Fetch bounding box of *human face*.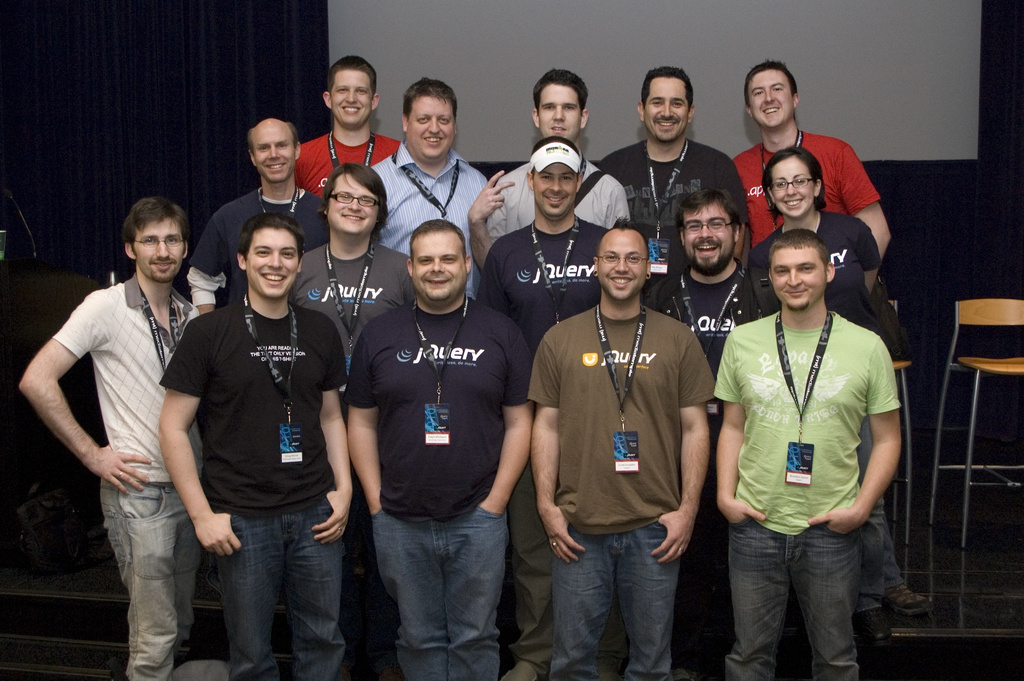
Bbox: <box>244,228,297,291</box>.
